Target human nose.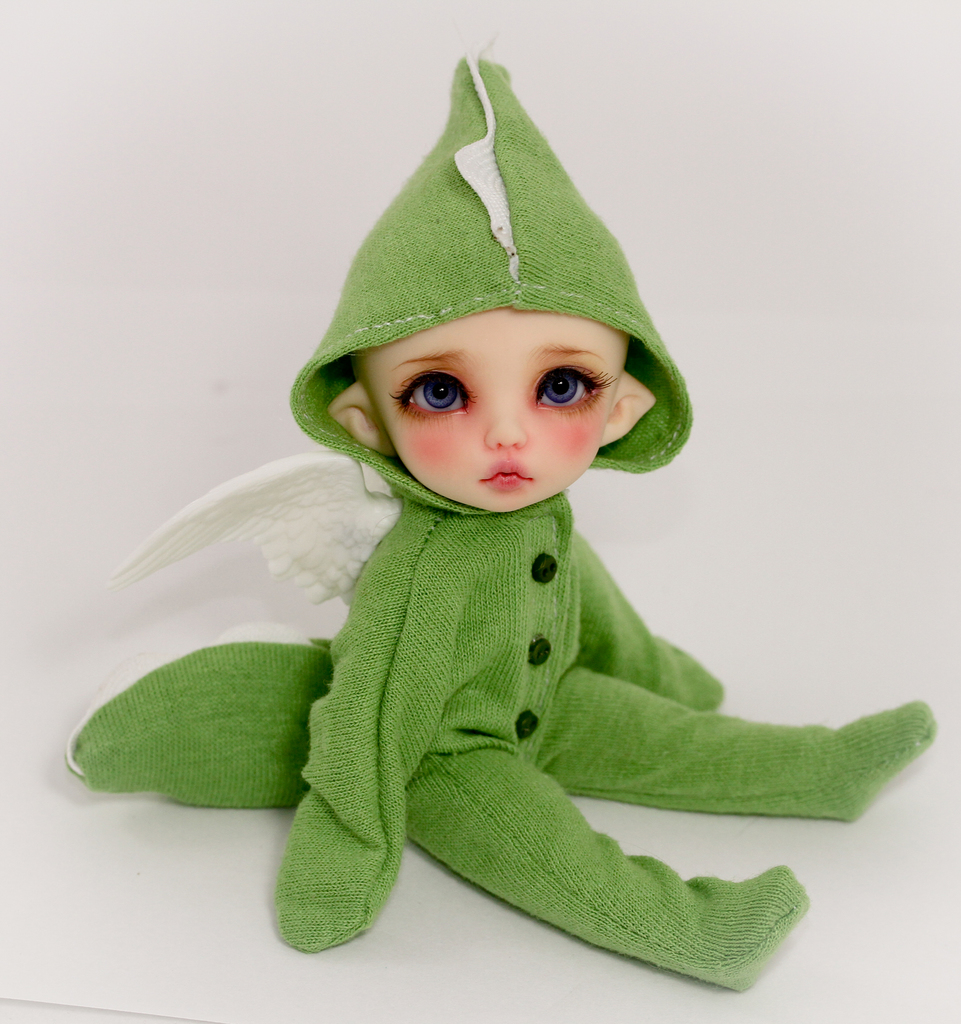
Target region: <box>485,397,527,450</box>.
